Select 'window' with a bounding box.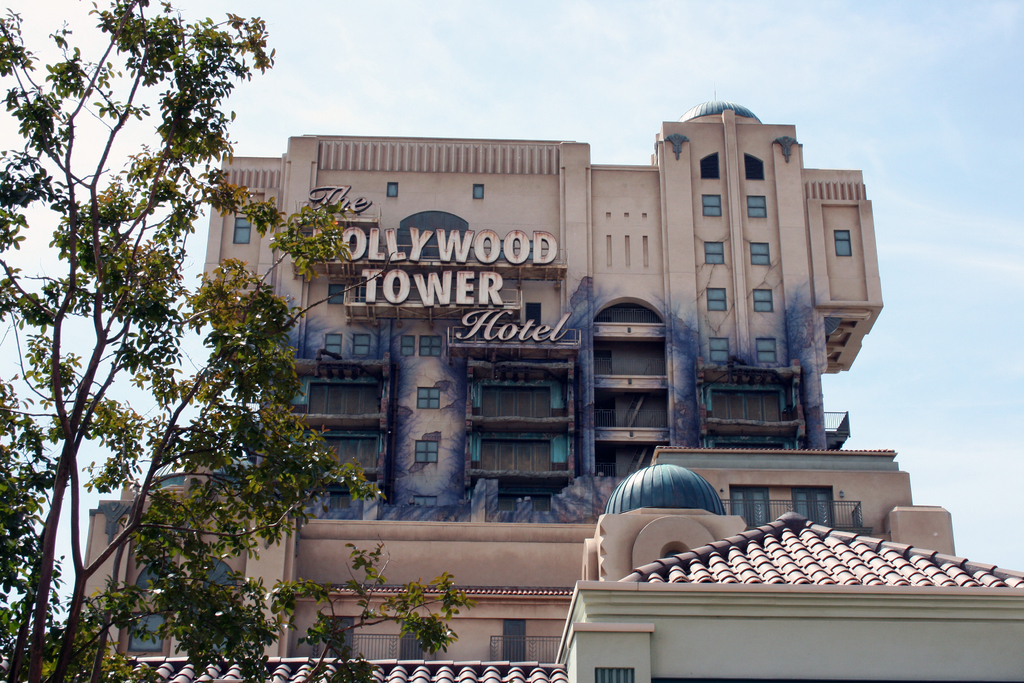
pyautogui.locateOnScreen(700, 193, 724, 219).
